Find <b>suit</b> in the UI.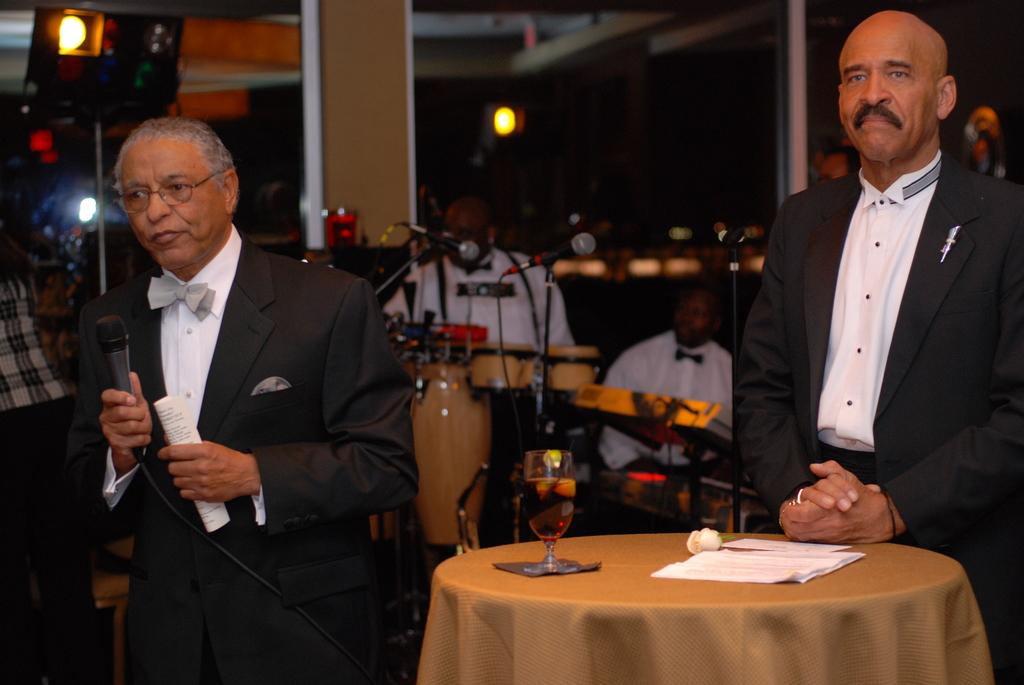
UI element at [left=90, top=122, right=390, bottom=642].
